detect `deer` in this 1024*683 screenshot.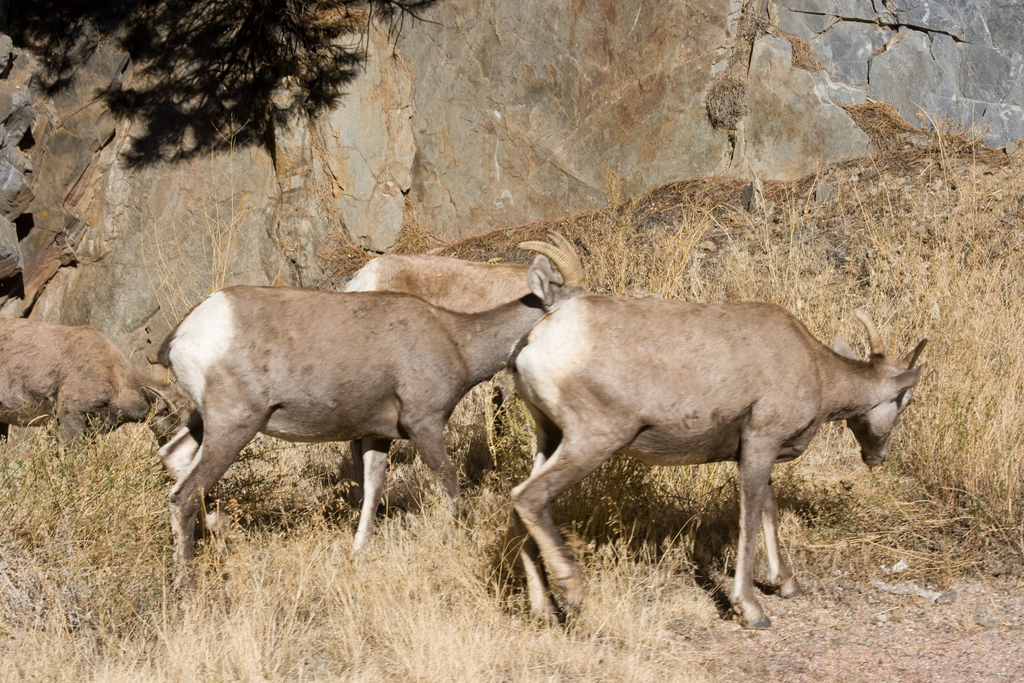
Detection: 506, 294, 929, 628.
